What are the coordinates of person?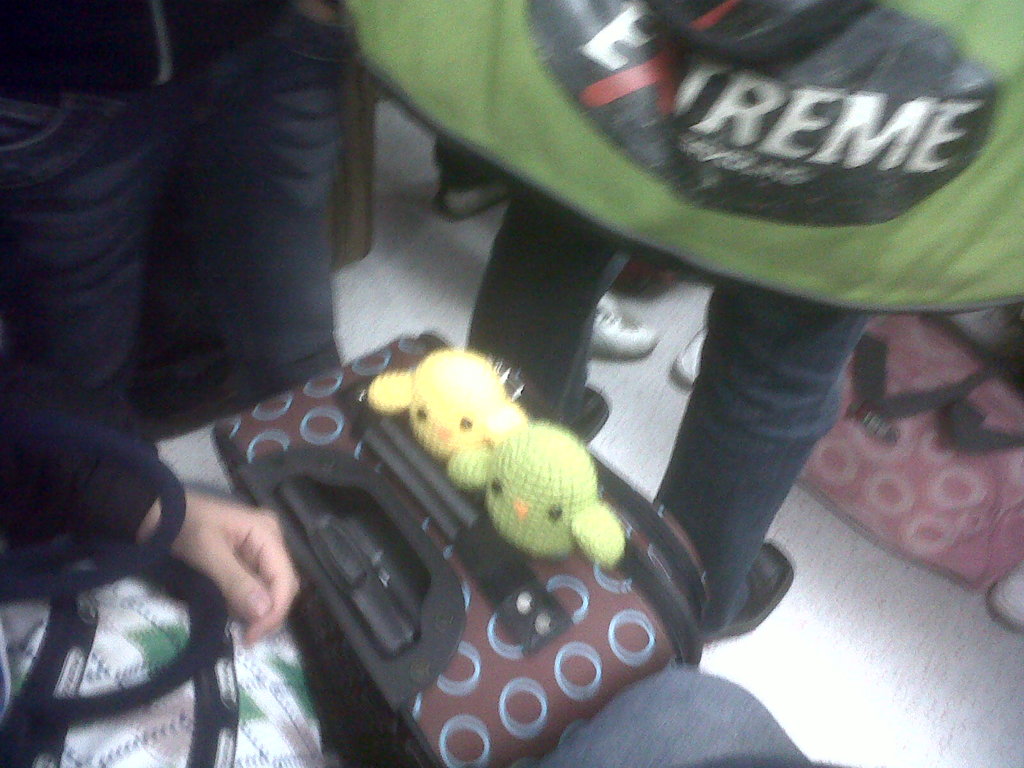
rect(460, 0, 803, 639).
